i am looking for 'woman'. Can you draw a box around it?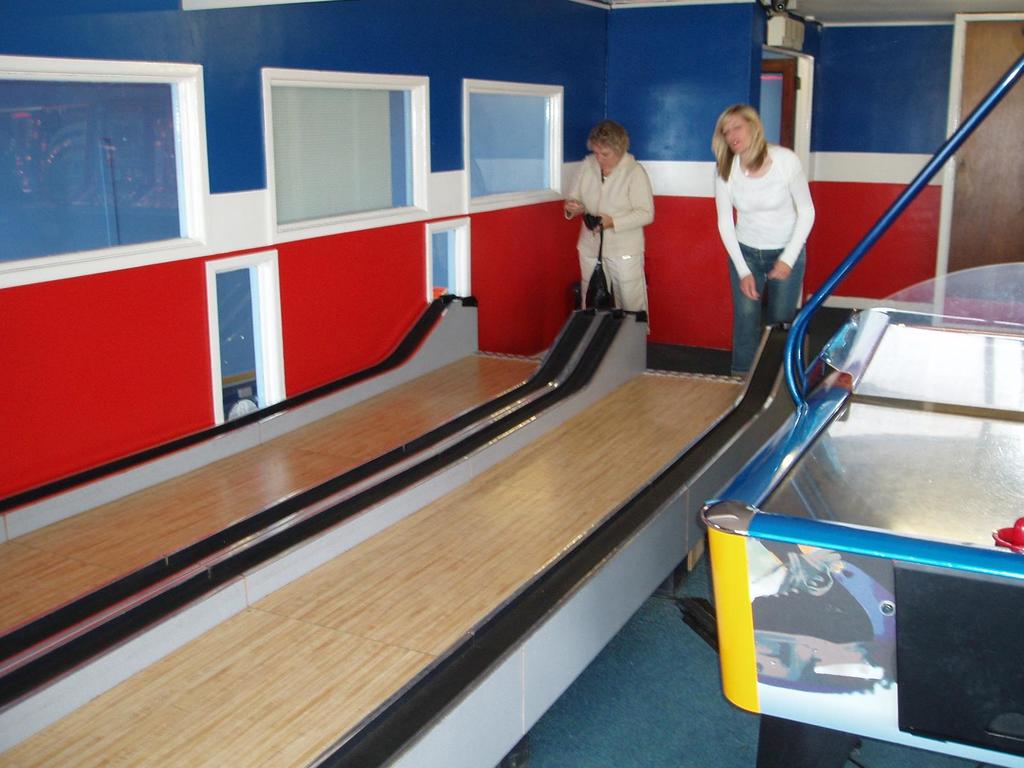
Sure, the bounding box is [left=564, top=126, right=657, bottom=344].
